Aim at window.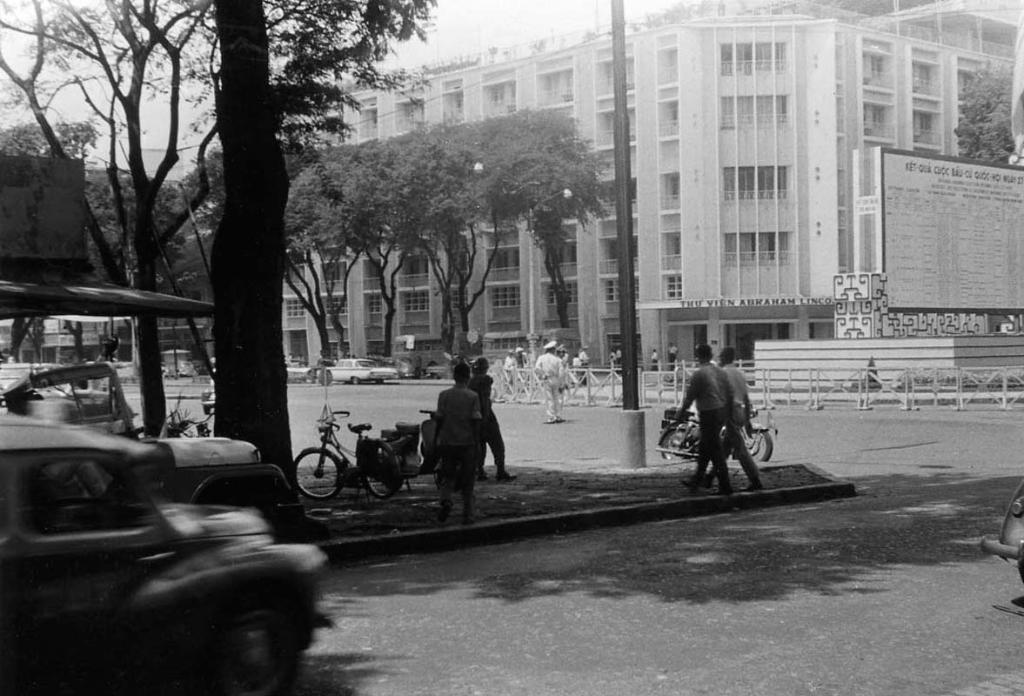
Aimed at 909:110:939:145.
